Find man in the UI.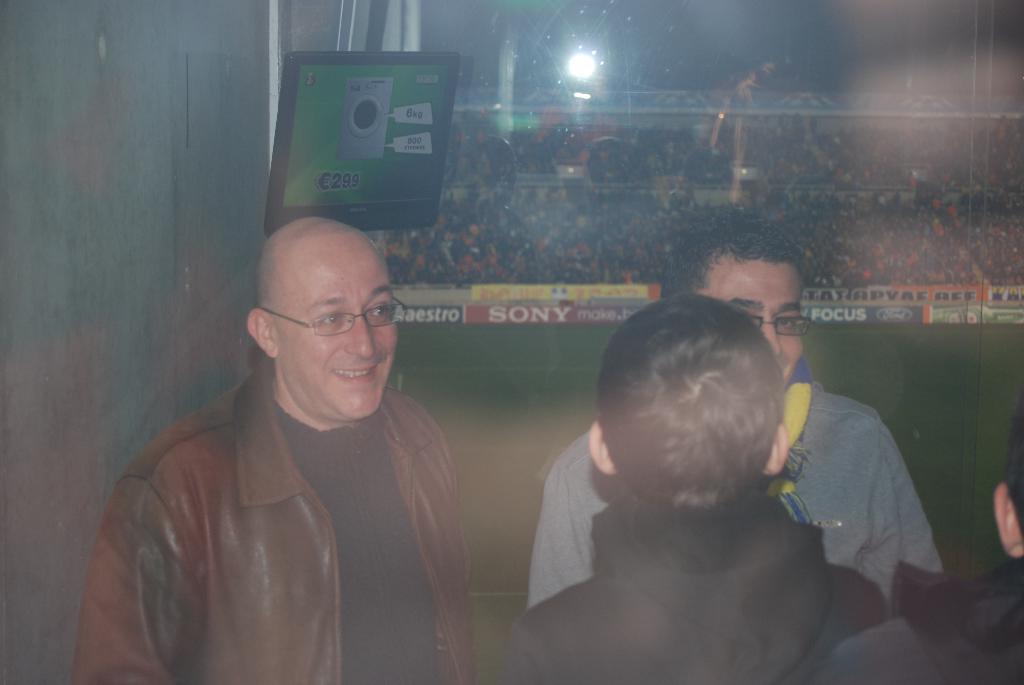
UI element at Rect(69, 216, 478, 684).
